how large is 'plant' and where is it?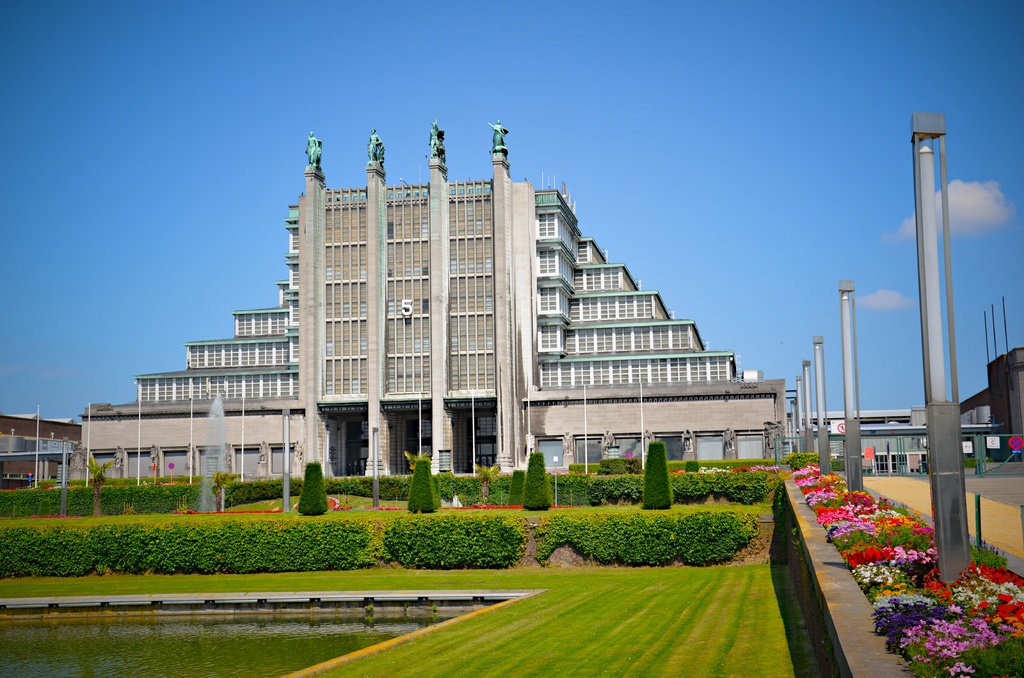
Bounding box: x1=884, y1=567, x2=1023, y2=661.
